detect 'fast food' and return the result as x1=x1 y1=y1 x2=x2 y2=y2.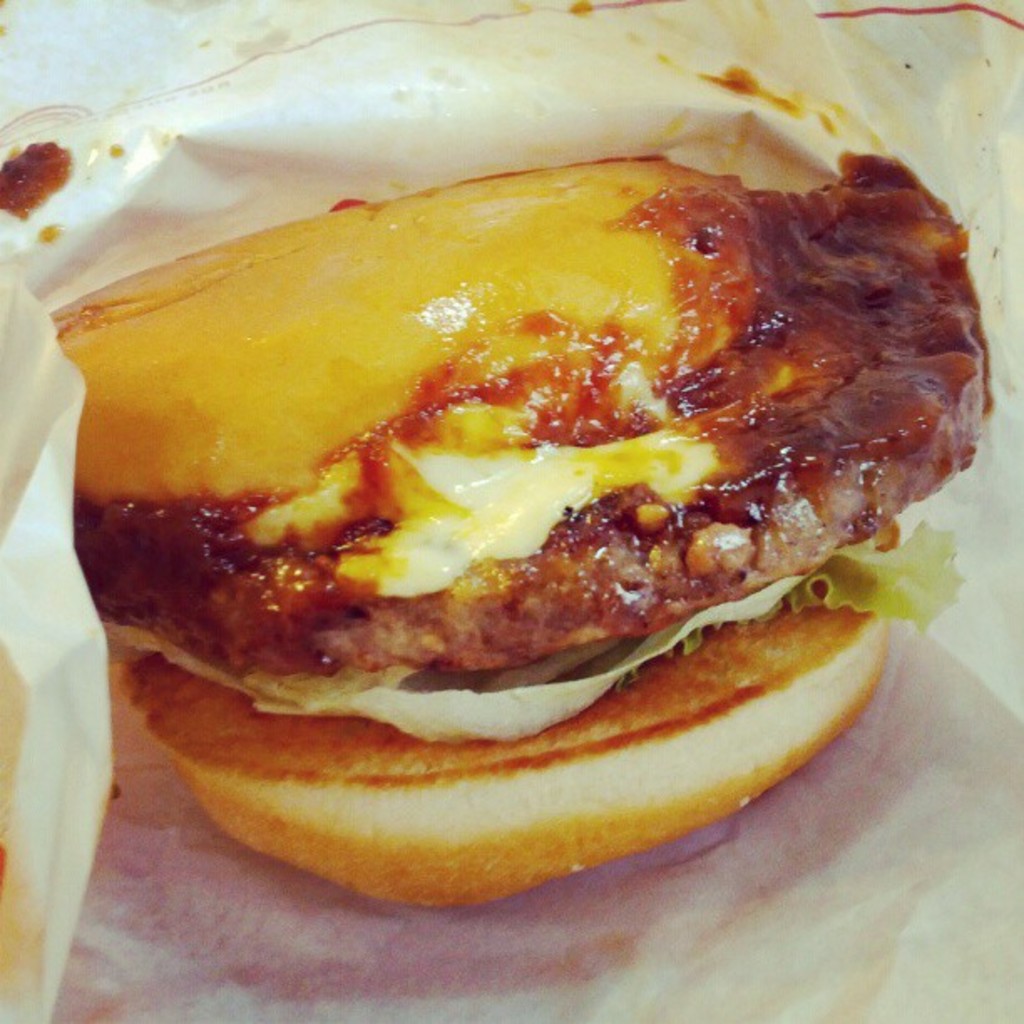
x1=50 y1=18 x2=1019 y2=860.
